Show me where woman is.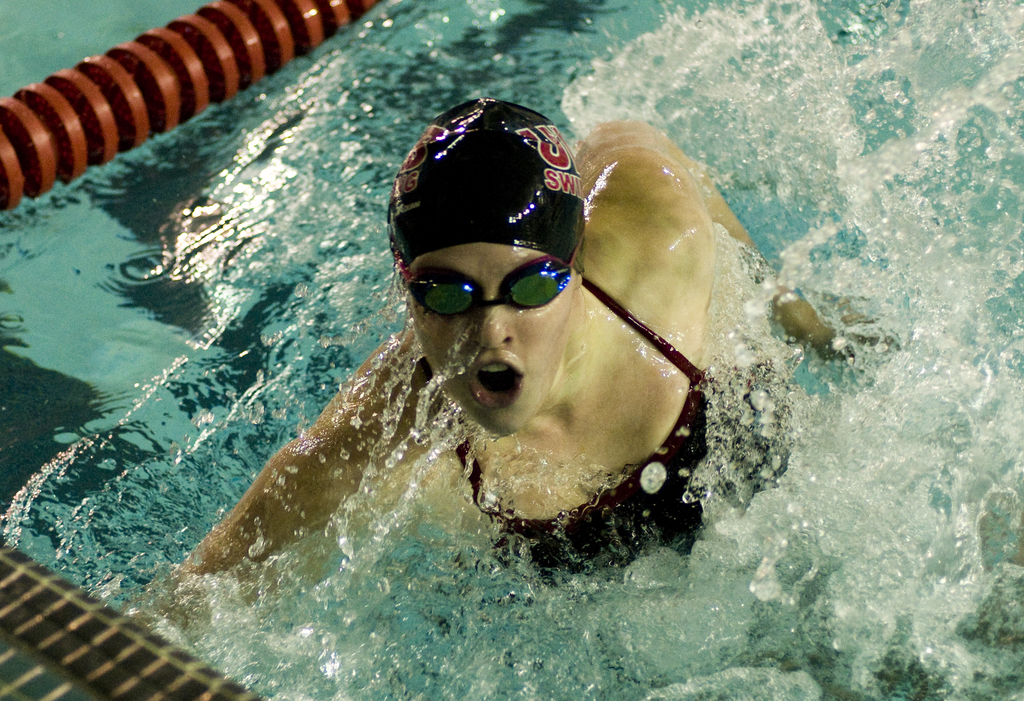
woman is at 119/98/902/648.
